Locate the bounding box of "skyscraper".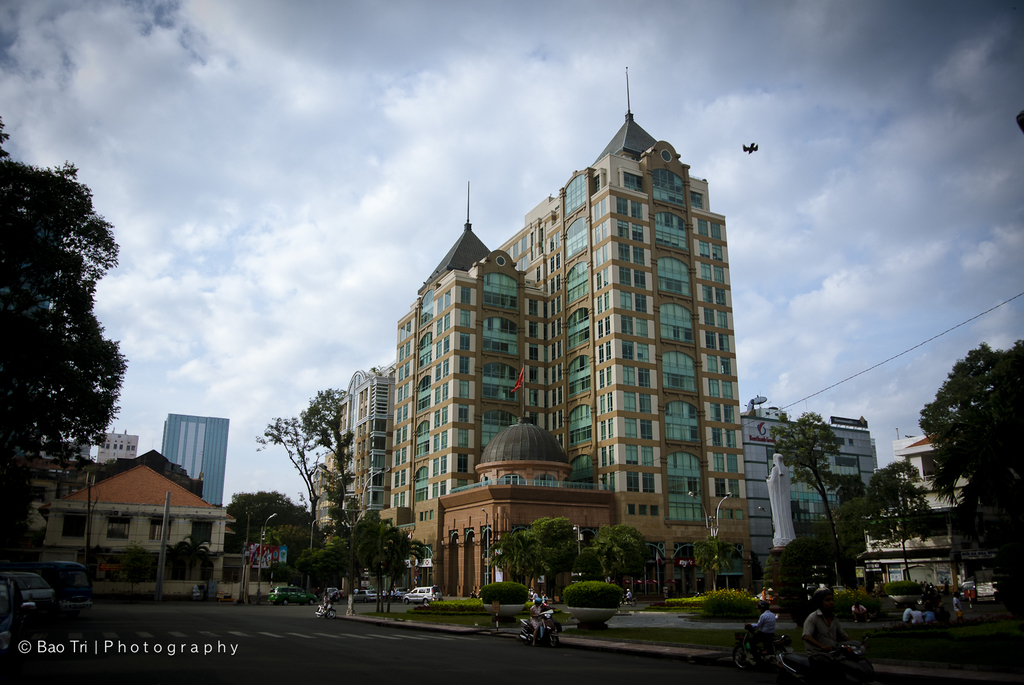
Bounding box: {"x1": 169, "y1": 419, "x2": 236, "y2": 525}.
